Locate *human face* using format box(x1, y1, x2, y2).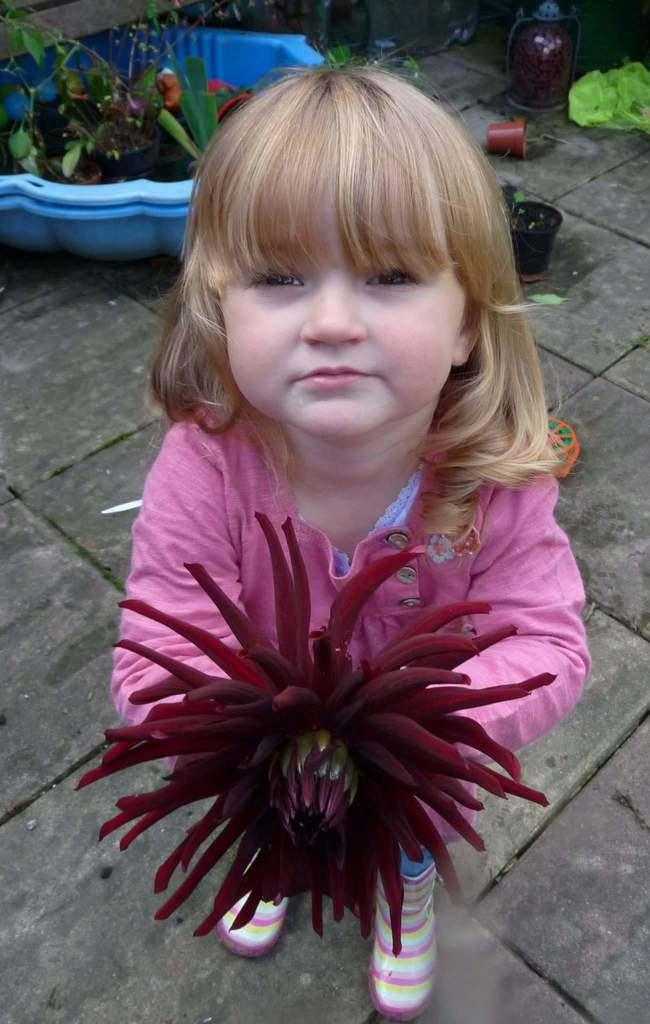
box(217, 214, 469, 442).
